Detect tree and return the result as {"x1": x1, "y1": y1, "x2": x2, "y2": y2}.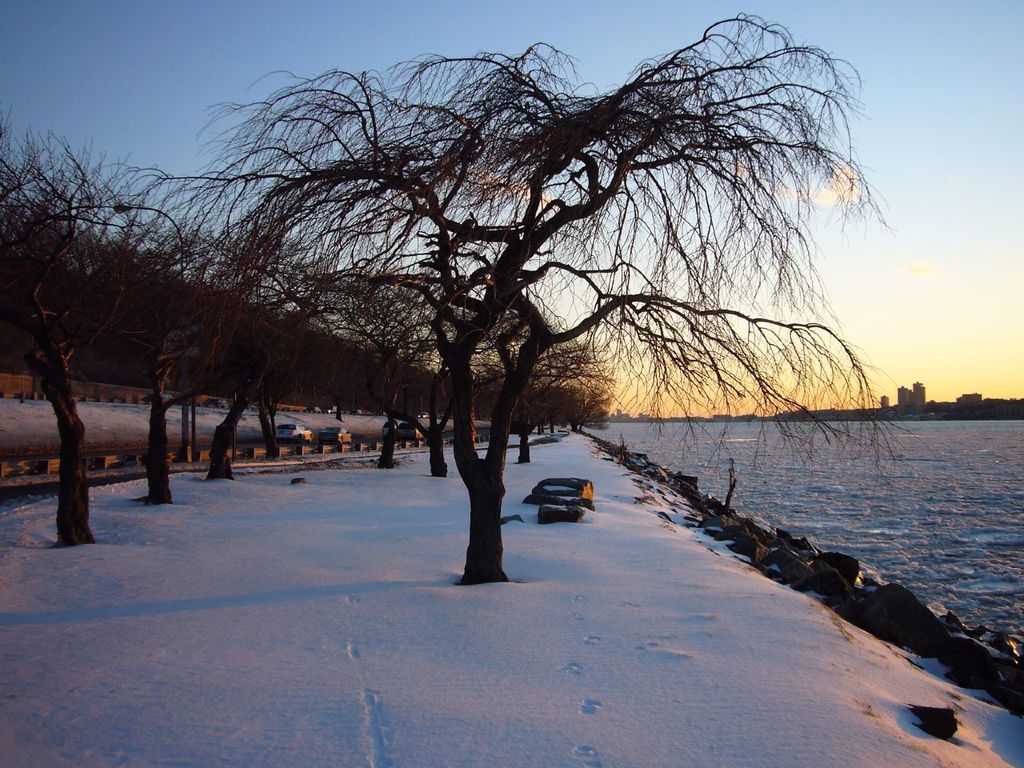
{"x1": 927, "y1": 378, "x2": 1023, "y2": 416}.
